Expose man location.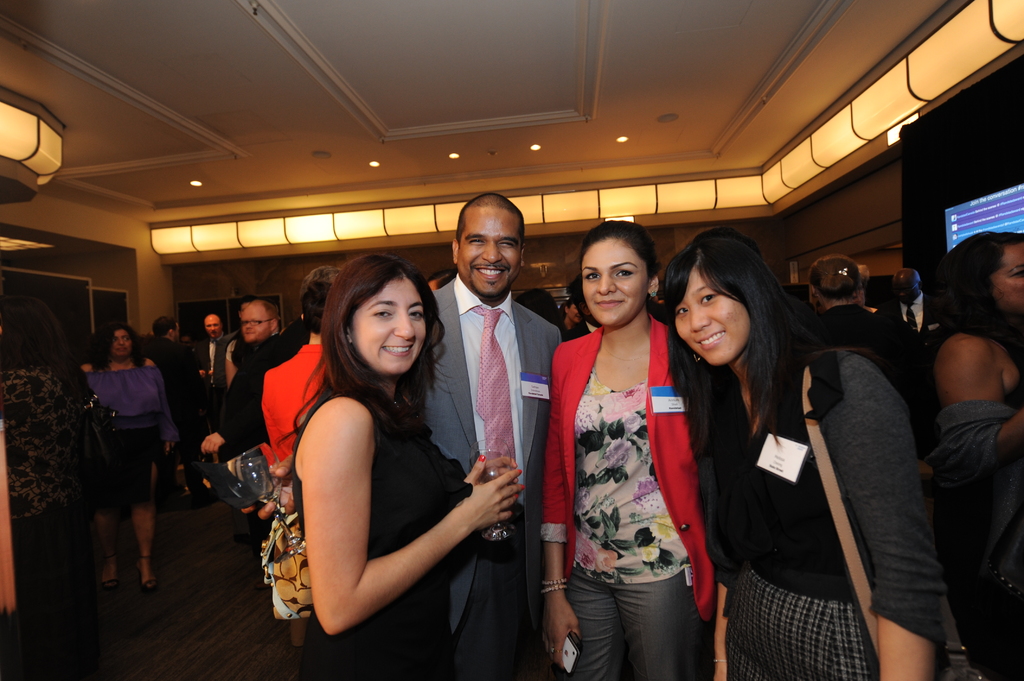
Exposed at 257/264/347/470.
